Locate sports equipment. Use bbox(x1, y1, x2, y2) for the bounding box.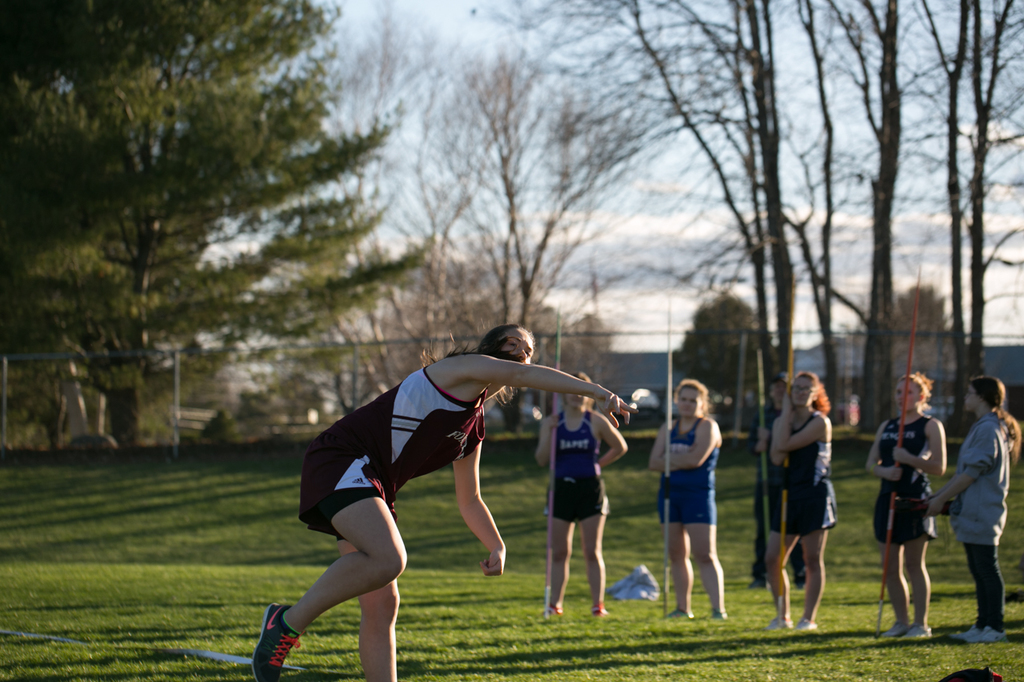
bbox(544, 307, 562, 622).
